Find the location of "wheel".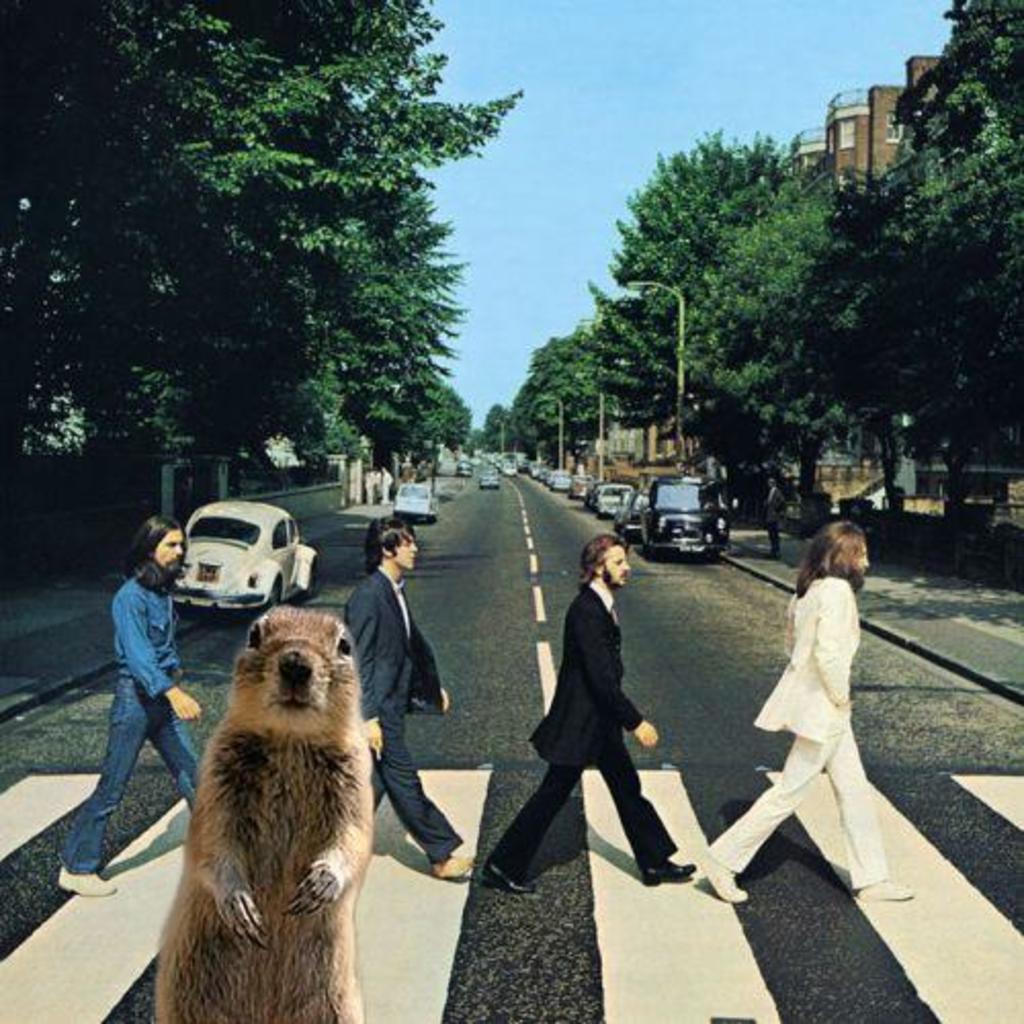
Location: 705 557 719 567.
